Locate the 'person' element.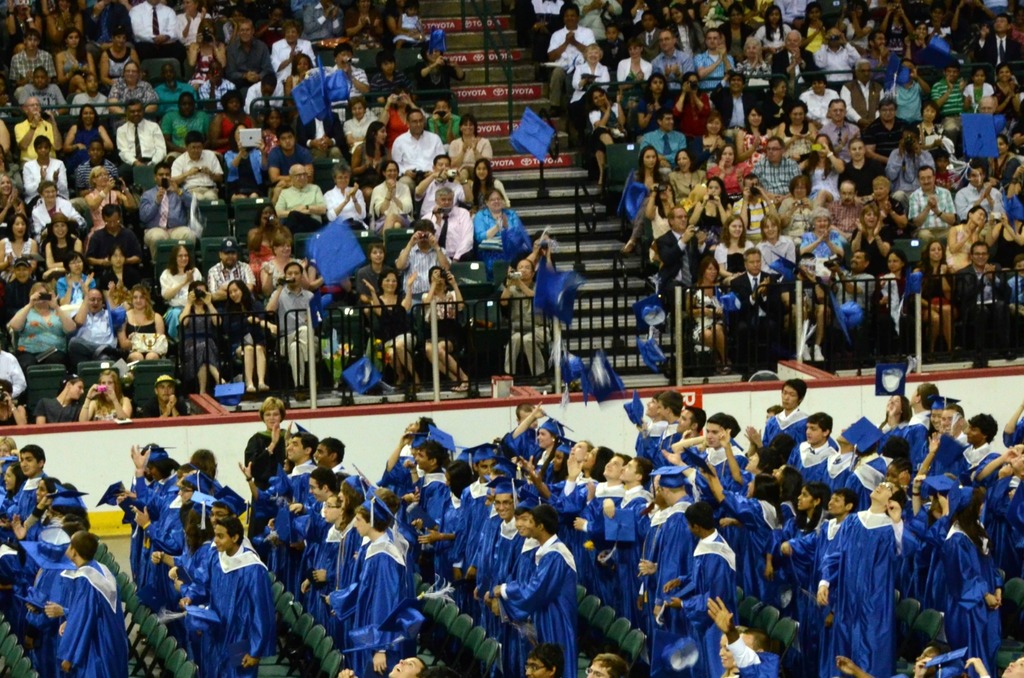
Element bbox: 942:206:998:282.
